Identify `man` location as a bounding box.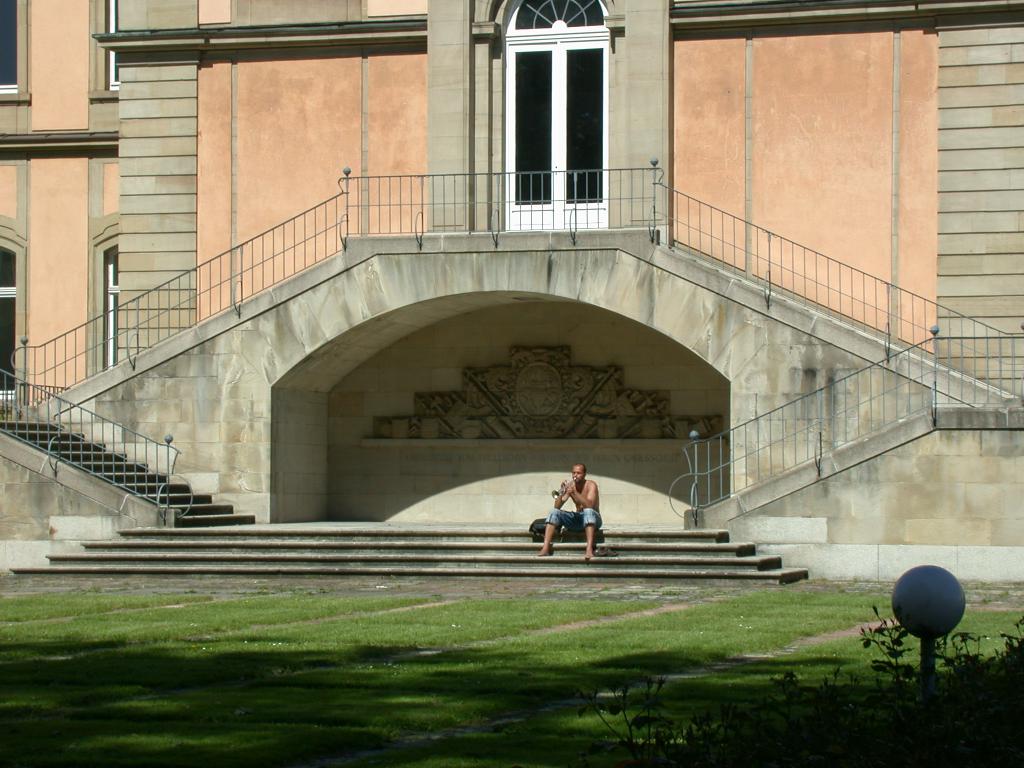
x1=534, y1=484, x2=611, y2=569.
